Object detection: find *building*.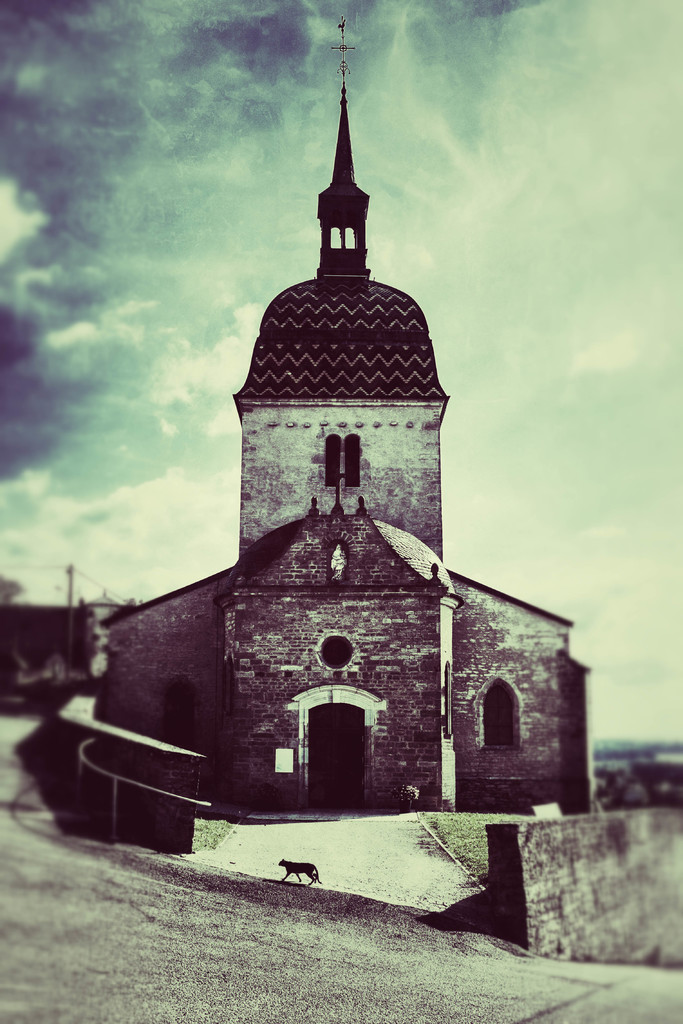
detection(96, 85, 592, 817).
